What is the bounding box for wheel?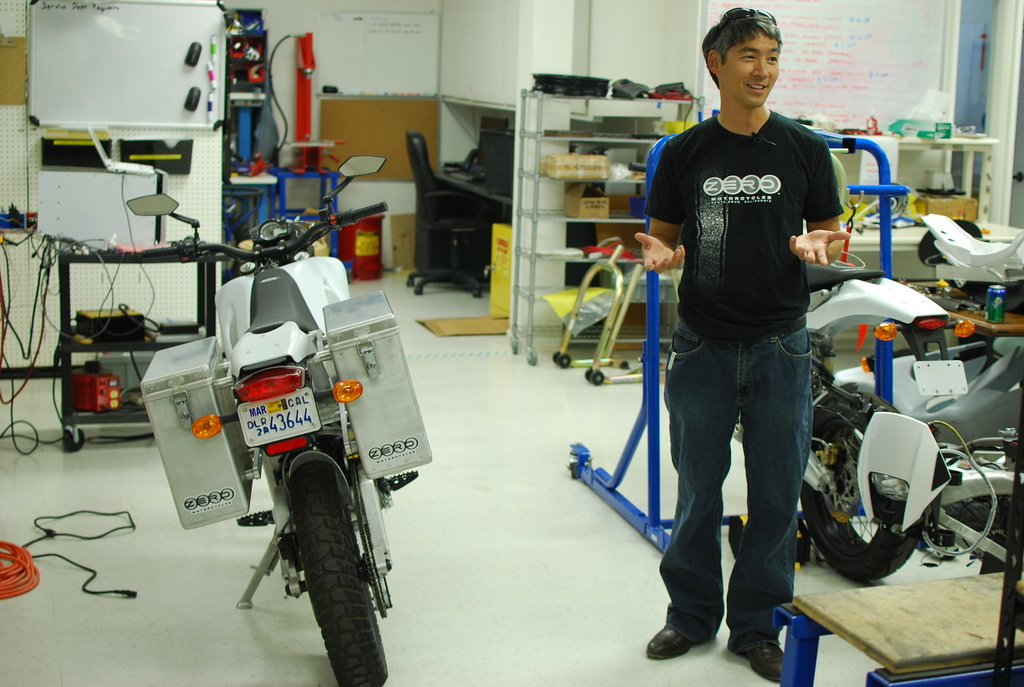
(796, 381, 922, 578).
